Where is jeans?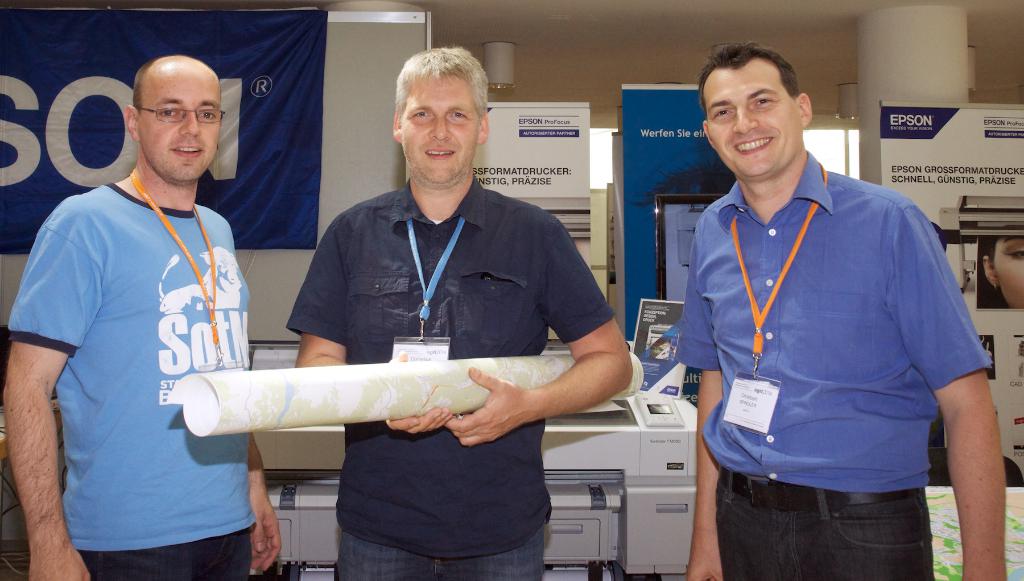
detection(74, 524, 248, 580).
